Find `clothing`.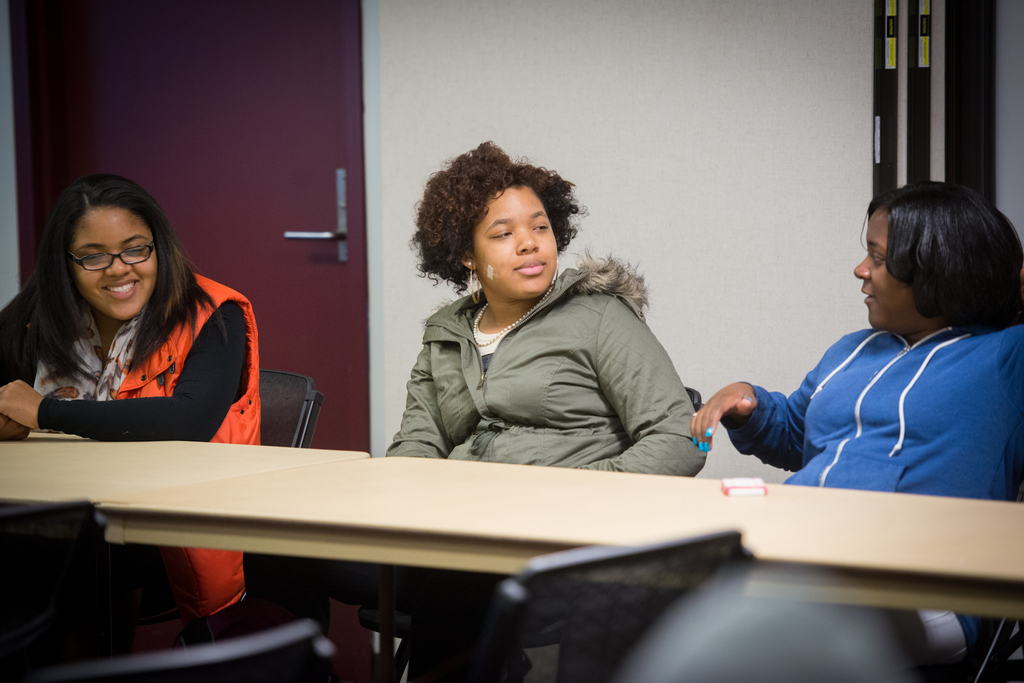
<box>737,267,993,501</box>.
